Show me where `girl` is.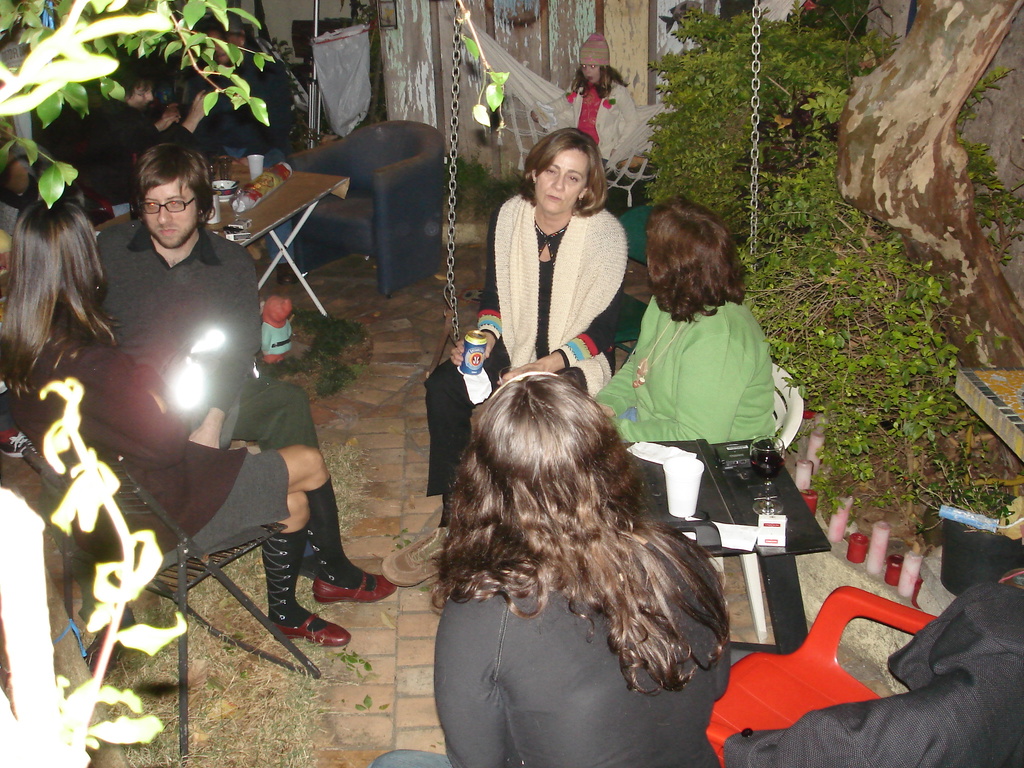
`girl` is at bbox=(529, 31, 640, 172).
